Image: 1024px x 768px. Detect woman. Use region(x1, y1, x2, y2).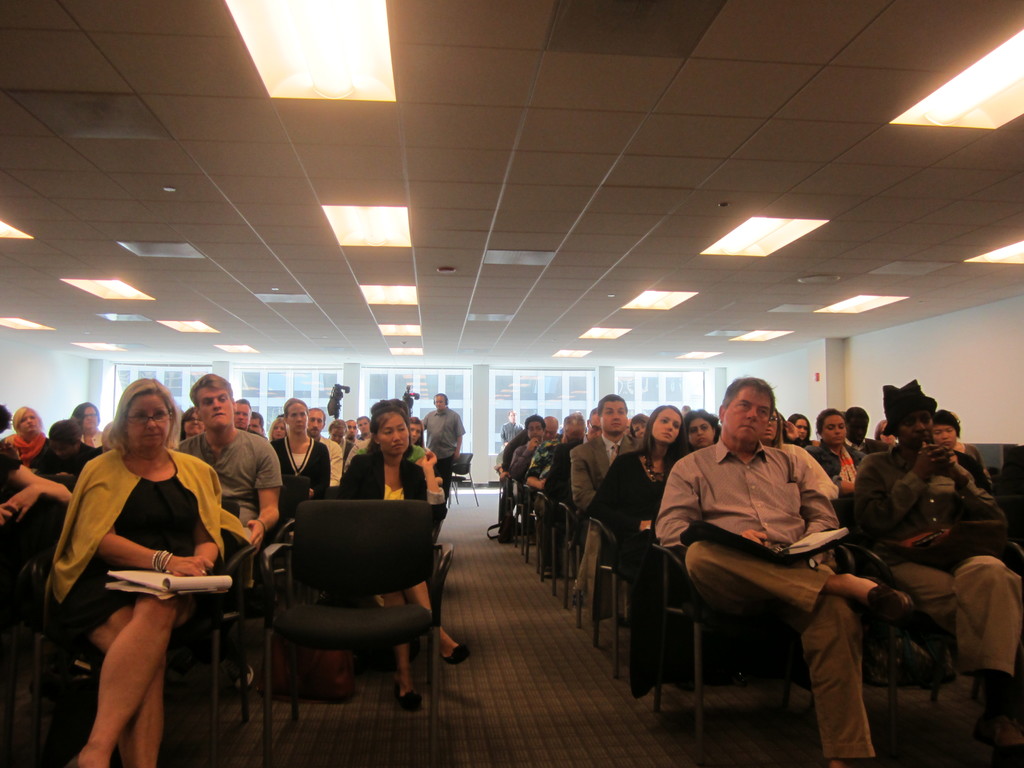
region(873, 417, 898, 447).
